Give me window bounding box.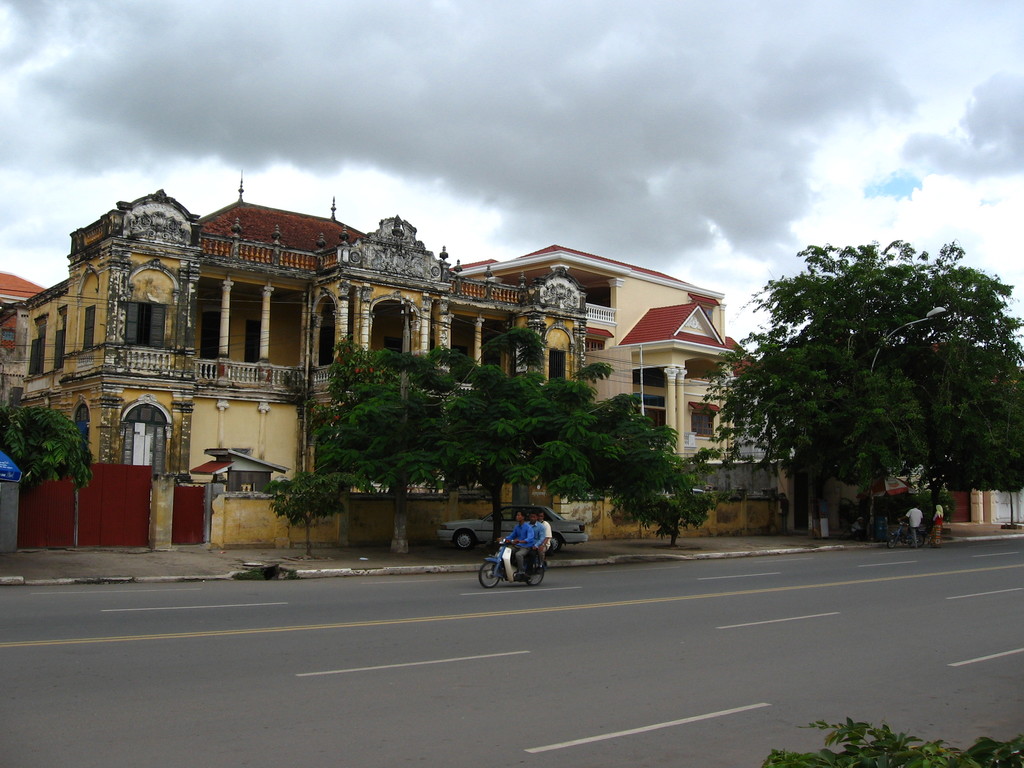
detection(694, 303, 716, 323).
